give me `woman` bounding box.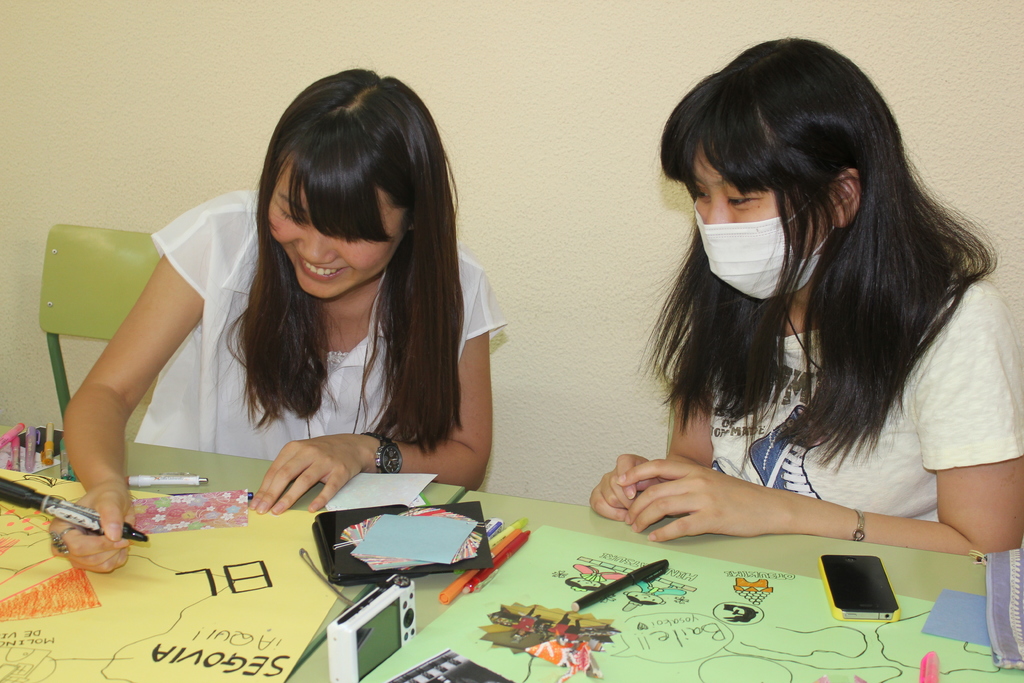
(43, 63, 511, 582).
